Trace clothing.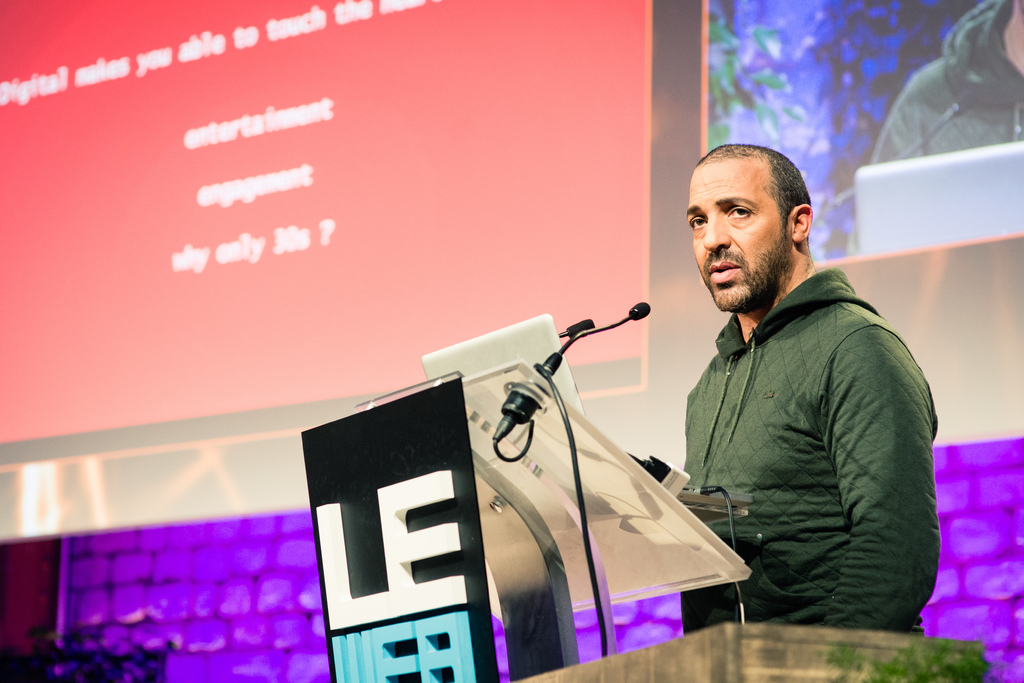
Traced to x1=678 y1=262 x2=943 y2=631.
